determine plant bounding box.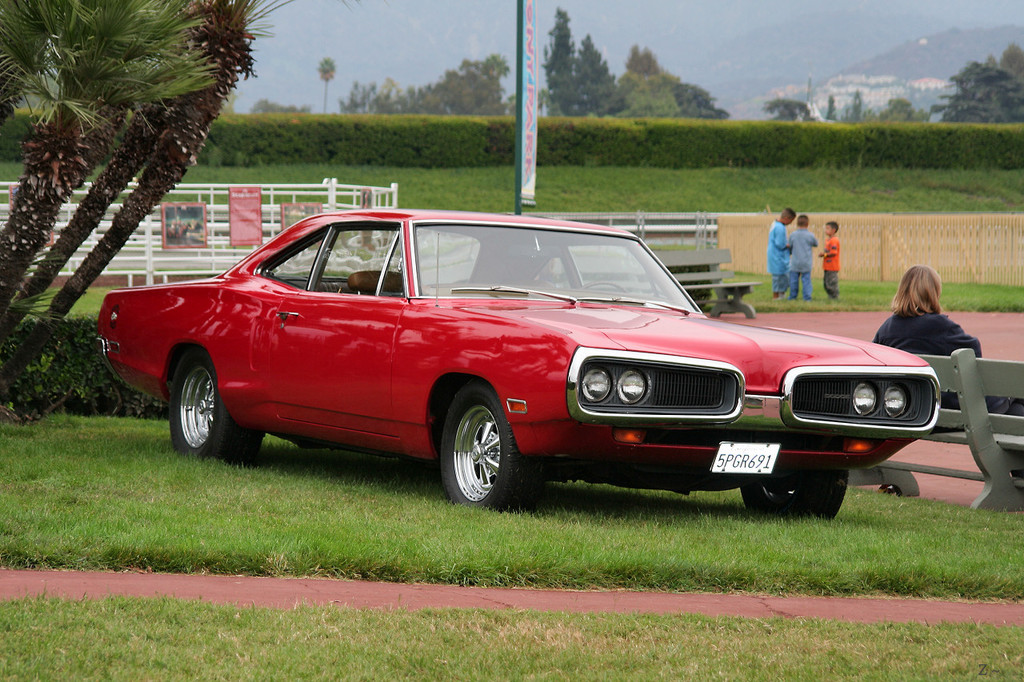
Determined: <region>202, 108, 519, 161</region>.
